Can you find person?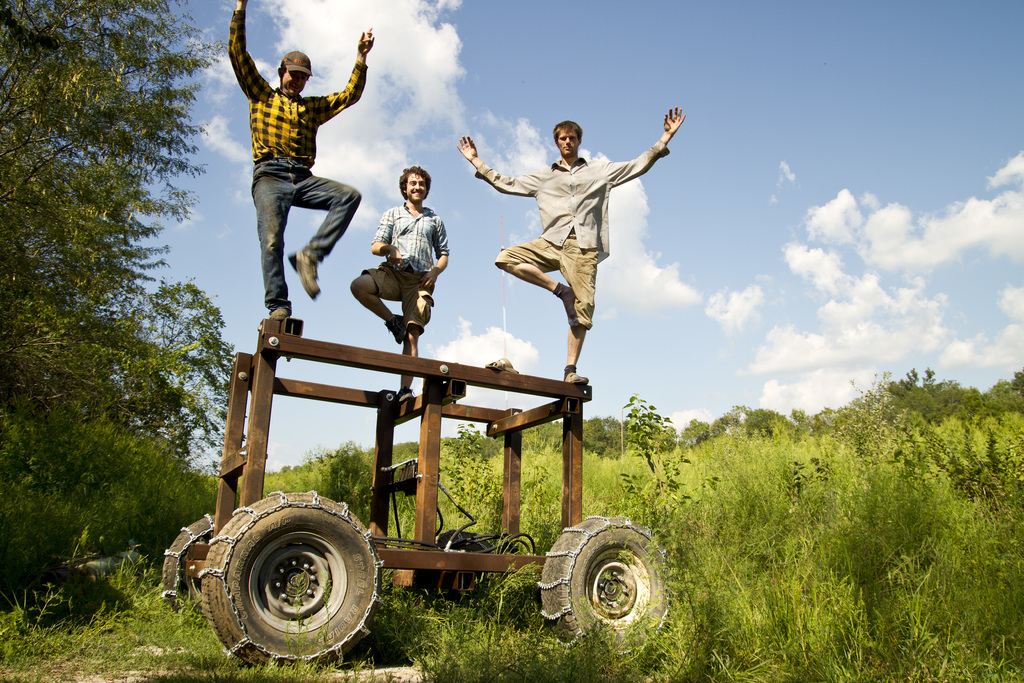
Yes, bounding box: bbox=(458, 103, 692, 385).
